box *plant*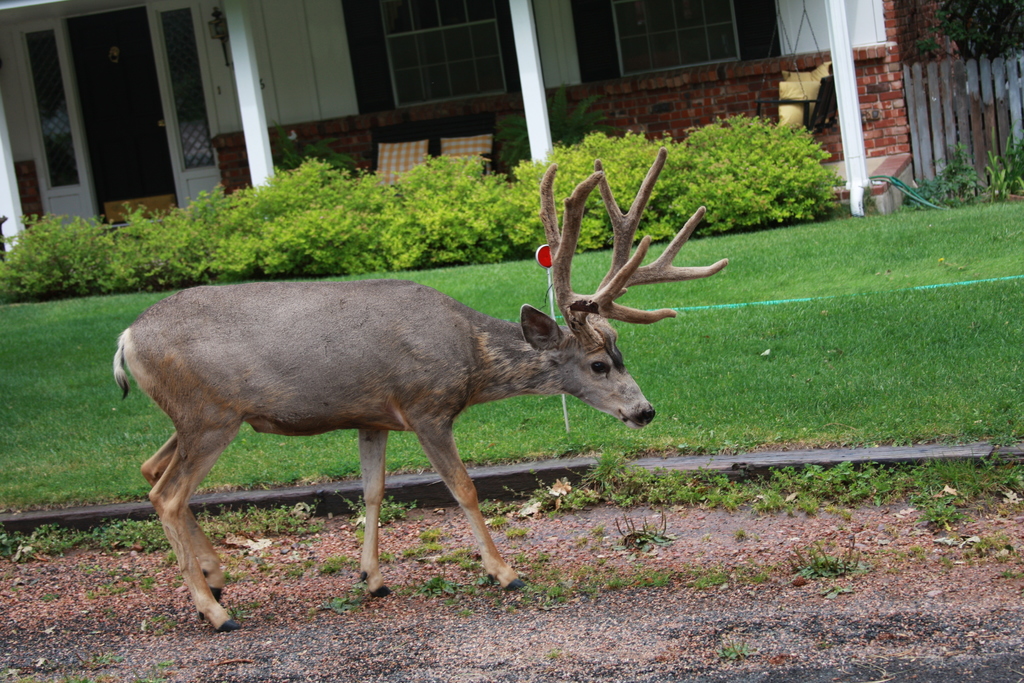
(x1=943, y1=144, x2=1023, y2=199)
